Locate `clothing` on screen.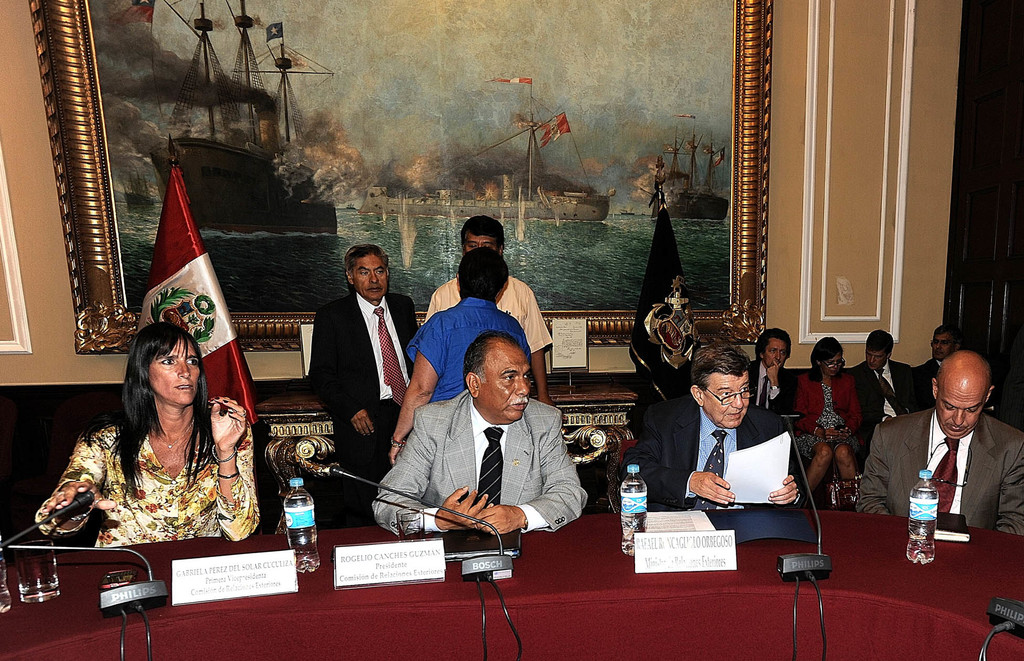
On screen at region(405, 293, 532, 403).
